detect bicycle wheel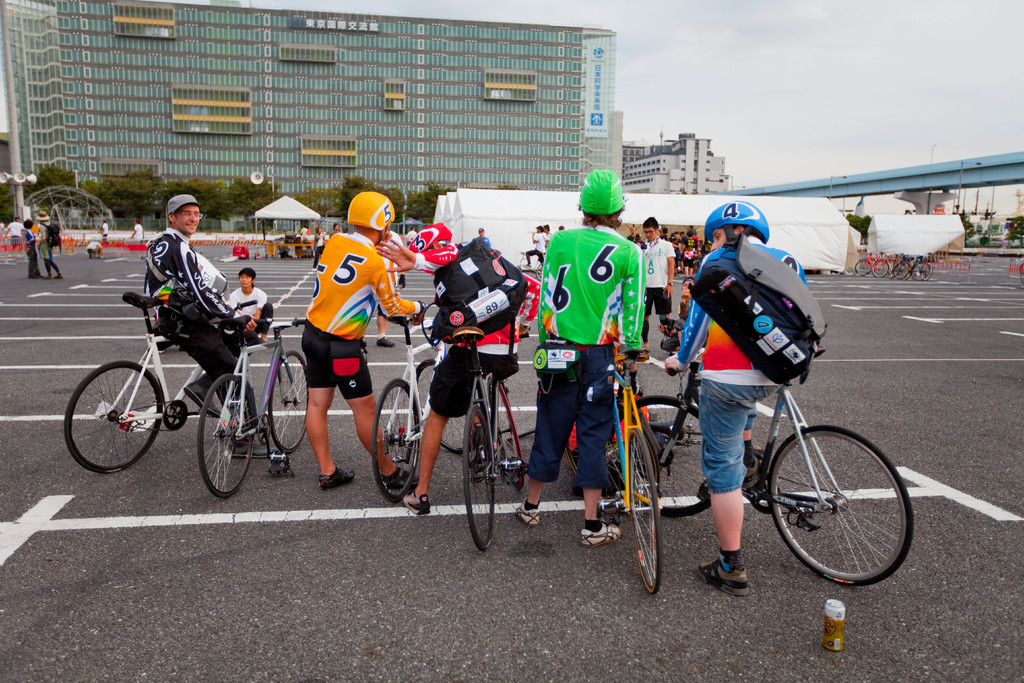
769 415 910 595
